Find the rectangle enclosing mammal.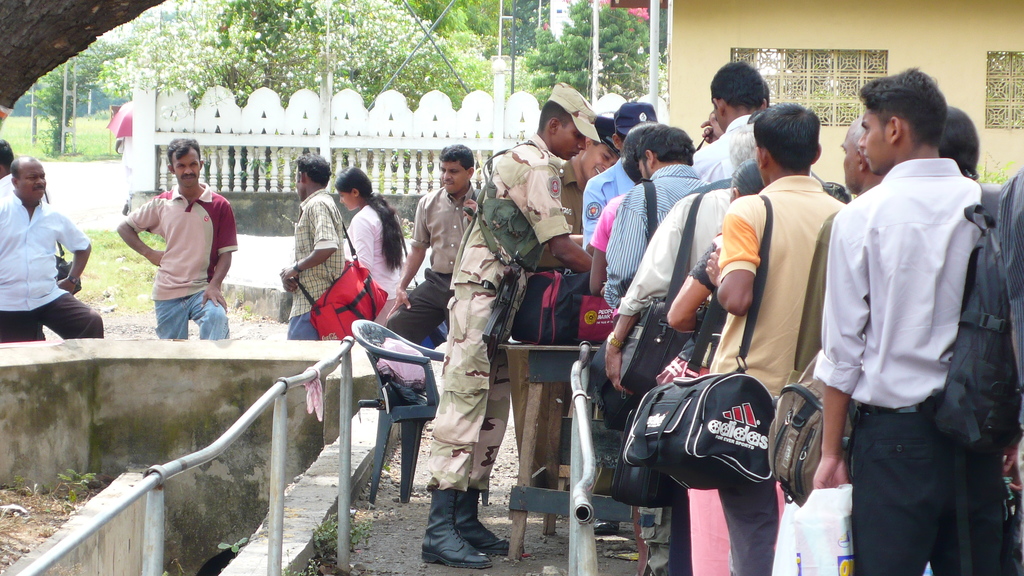
BBox(600, 120, 671, 284).
